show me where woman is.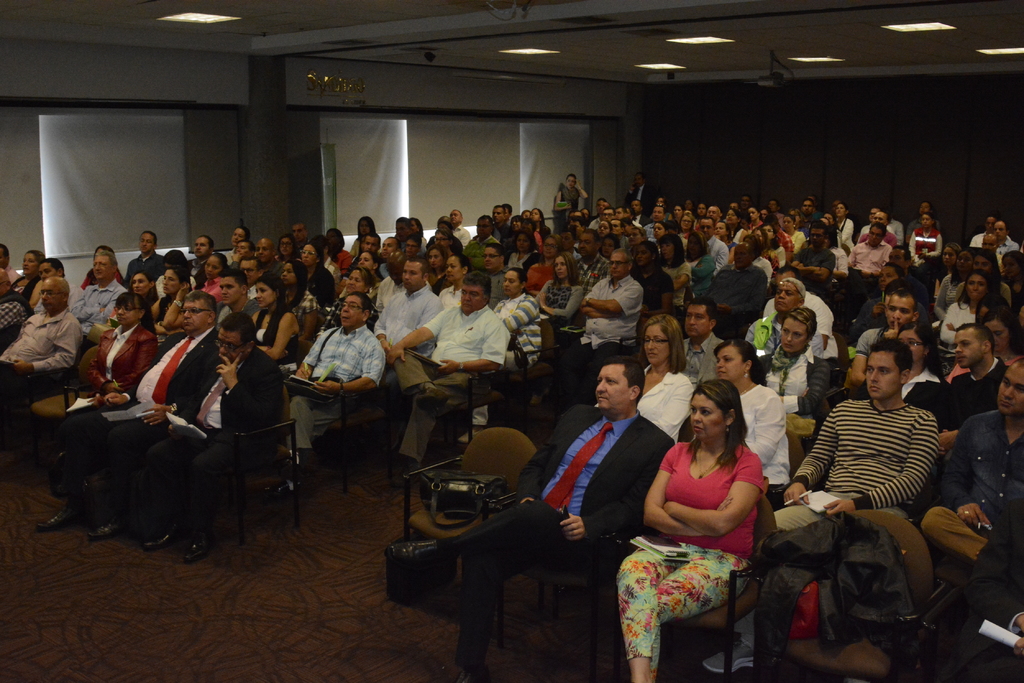
woman is at 822:213:841:246.
